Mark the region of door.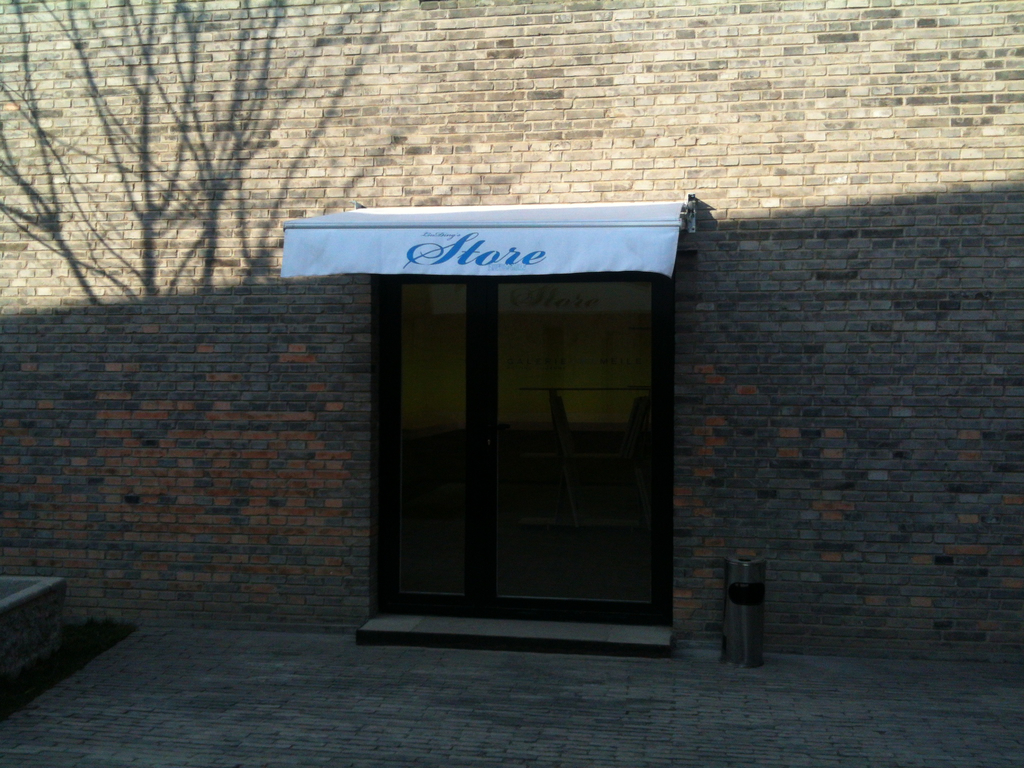
Region: [x1=481, y1=264, x2=668, y2=621].
